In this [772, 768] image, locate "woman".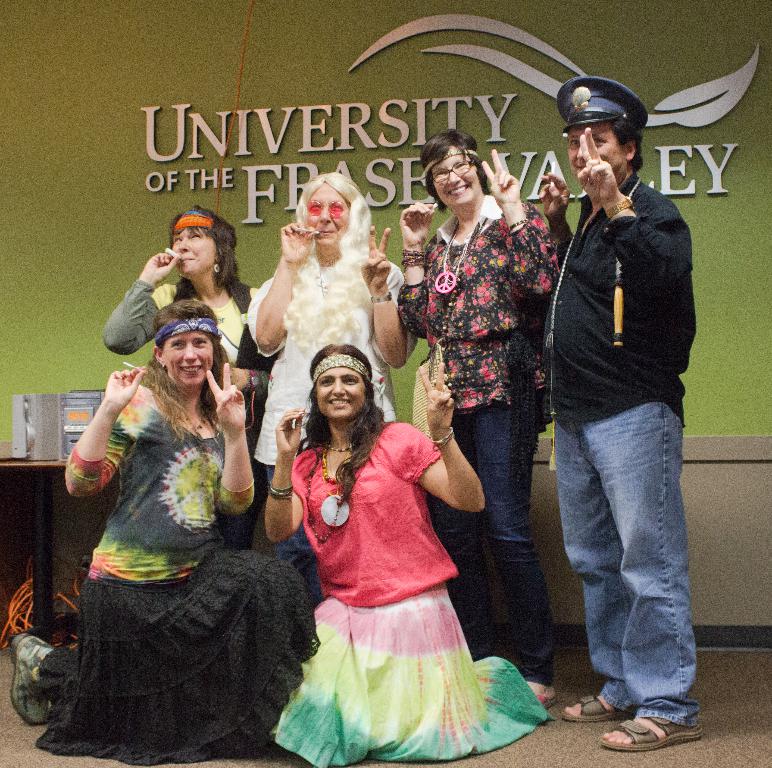
Bounding box: bbox=(100, 204, 282, 555).
